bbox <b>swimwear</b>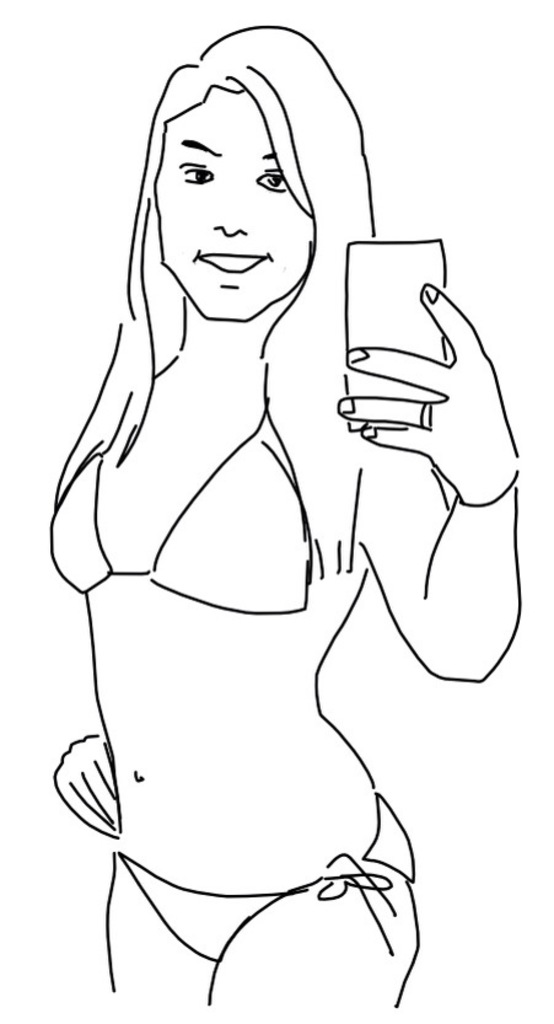
(x1=42, y1=369, x2=319, y2=618)
